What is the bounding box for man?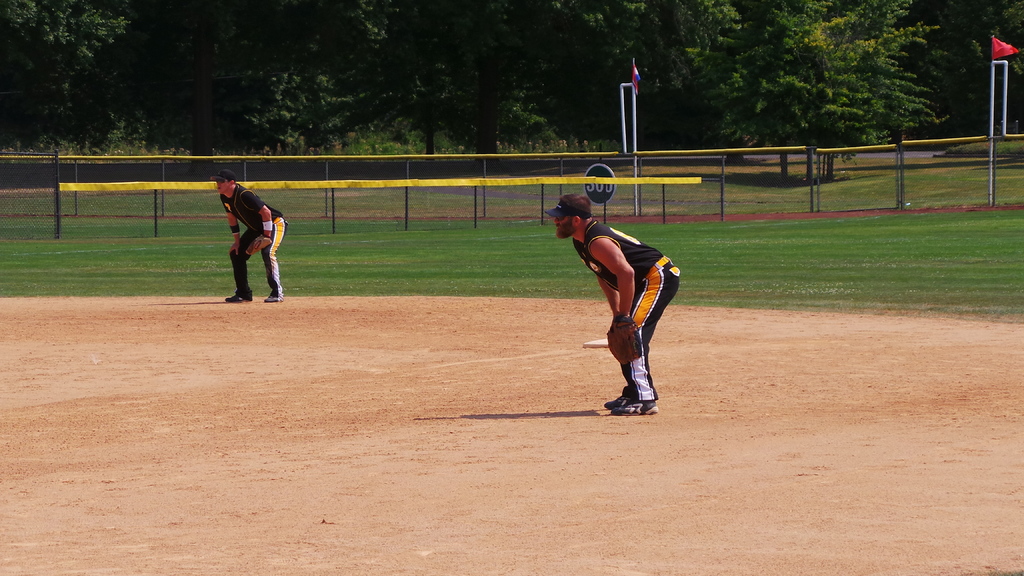
557 179 689 410.
